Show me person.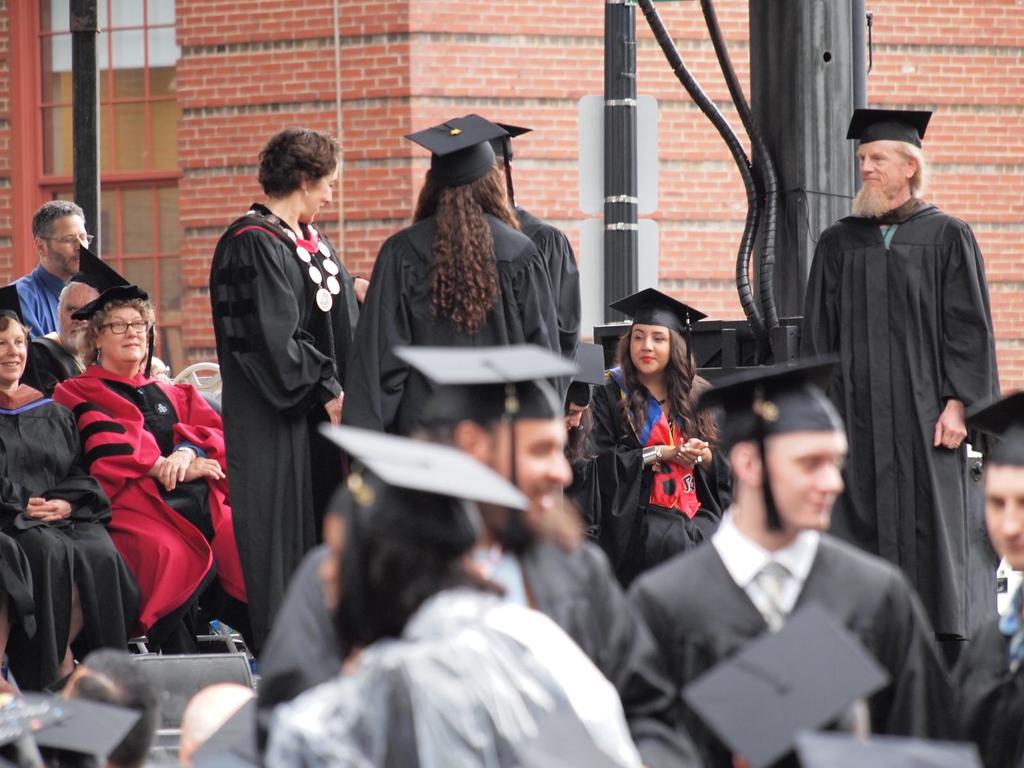
person is here: bbox=(177, 446, 636, 767).
